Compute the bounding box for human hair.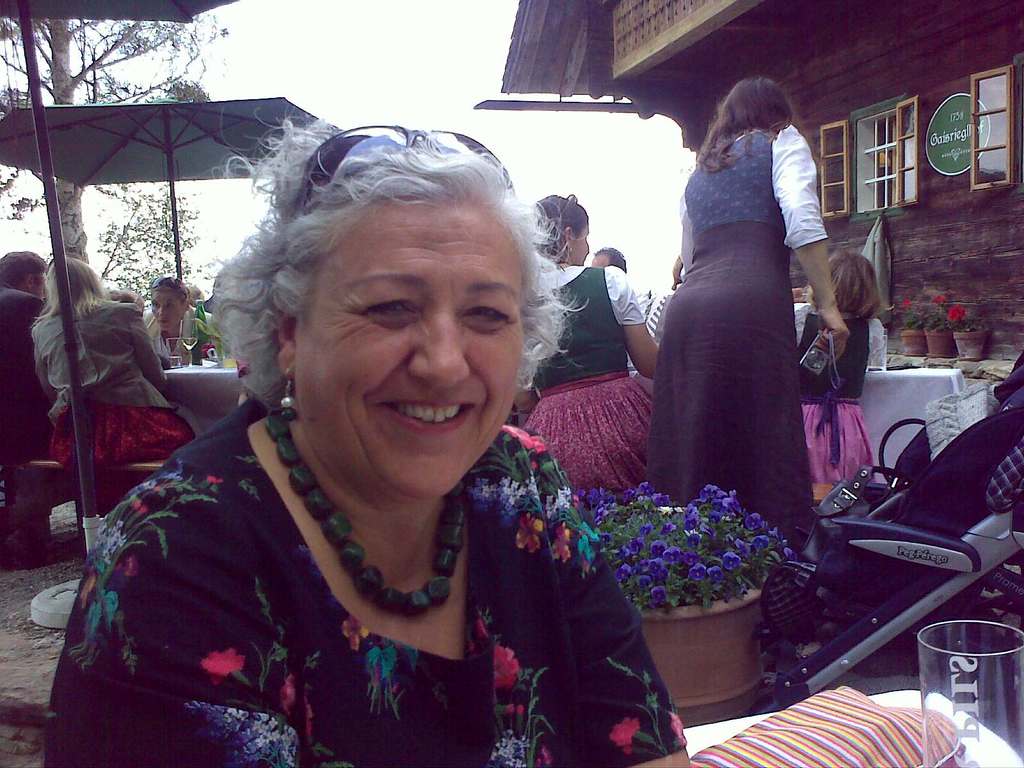
<bbox>218, 131, 552, 454</bbox>.
